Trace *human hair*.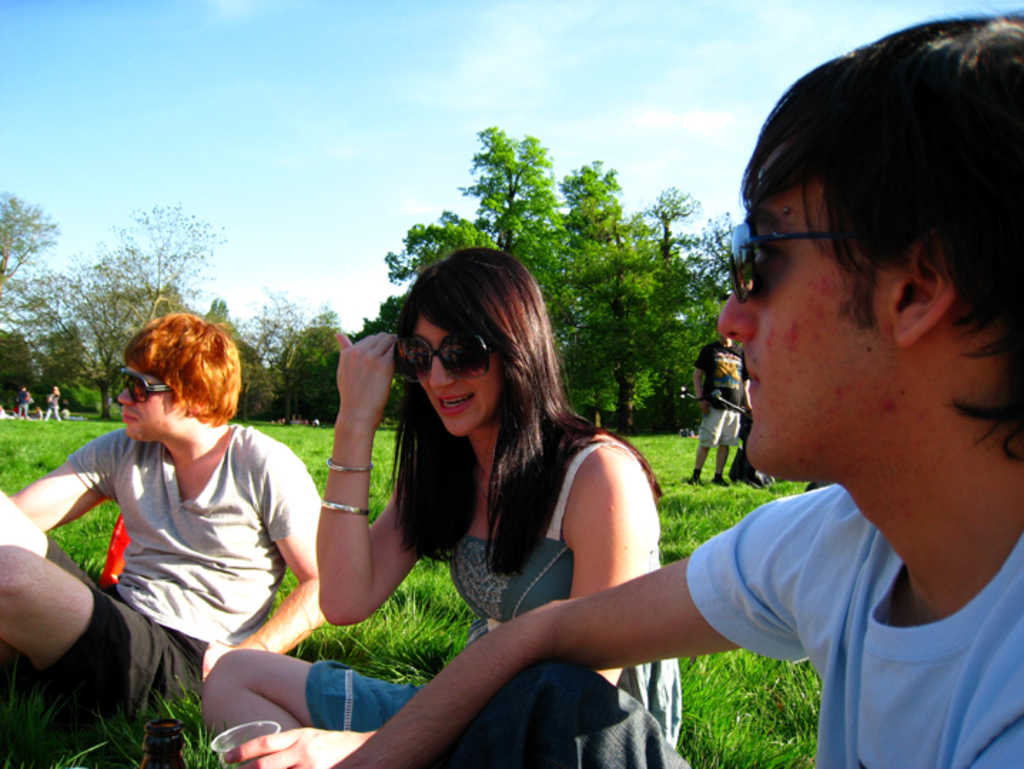
Traced to 120 307 244 428.
